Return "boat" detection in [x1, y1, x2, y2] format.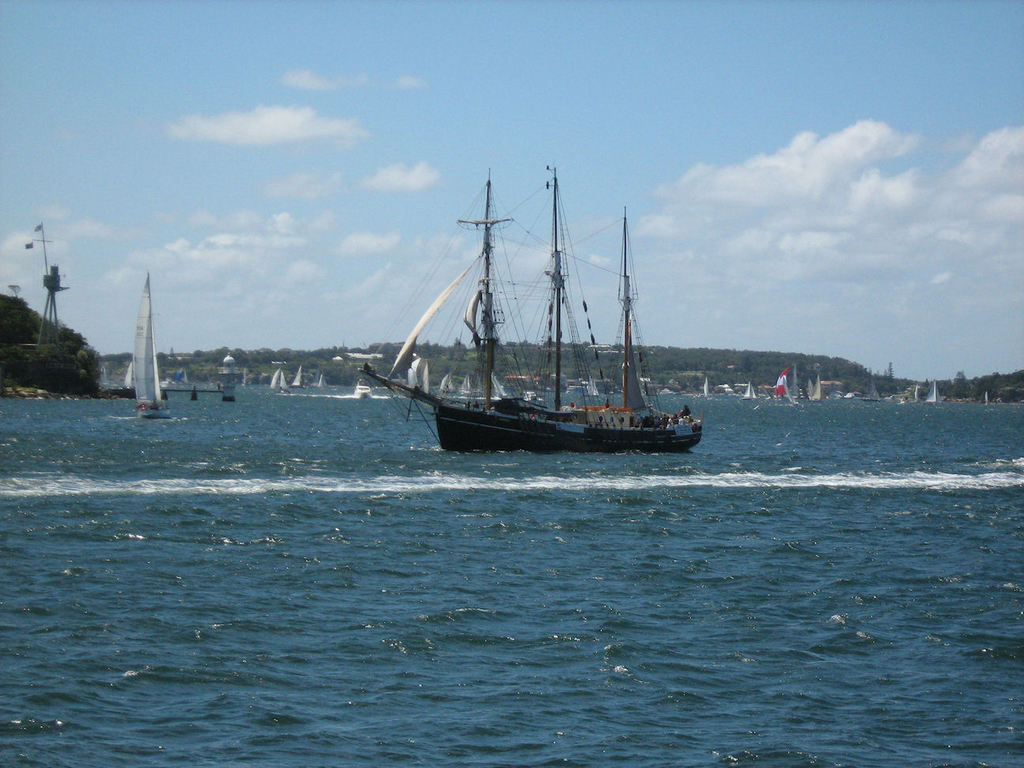
[134, 271, 173, 419].
